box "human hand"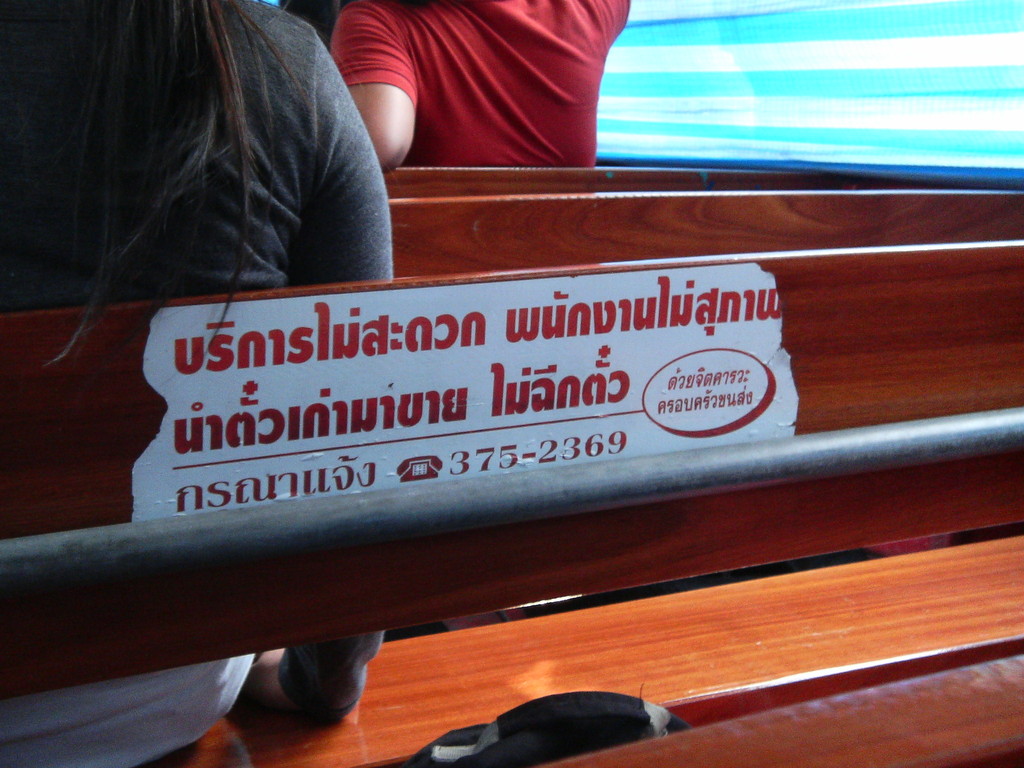
240,647,288,713
